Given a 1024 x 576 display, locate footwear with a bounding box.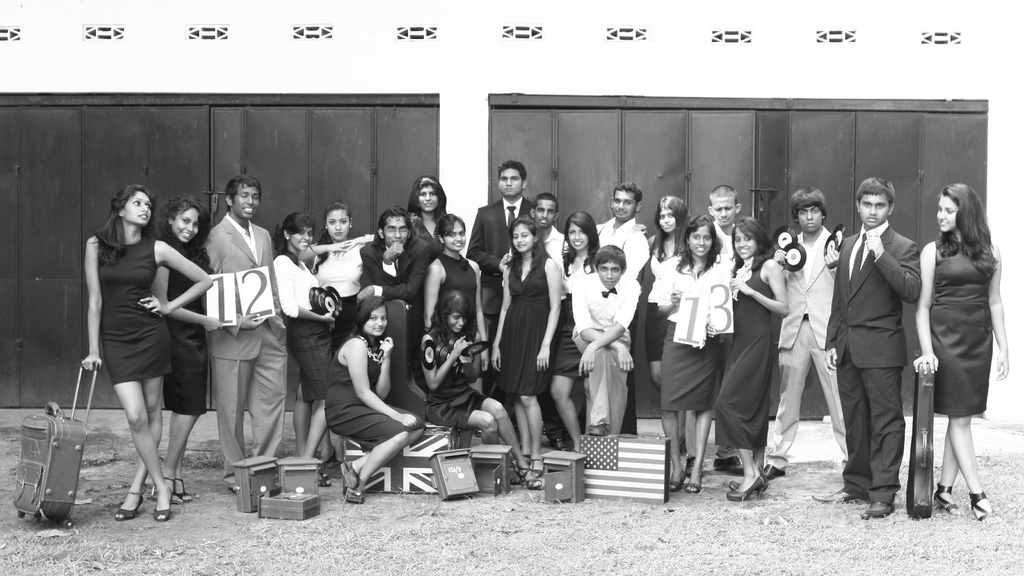
Located: crop(810, 488, 856, 499).
